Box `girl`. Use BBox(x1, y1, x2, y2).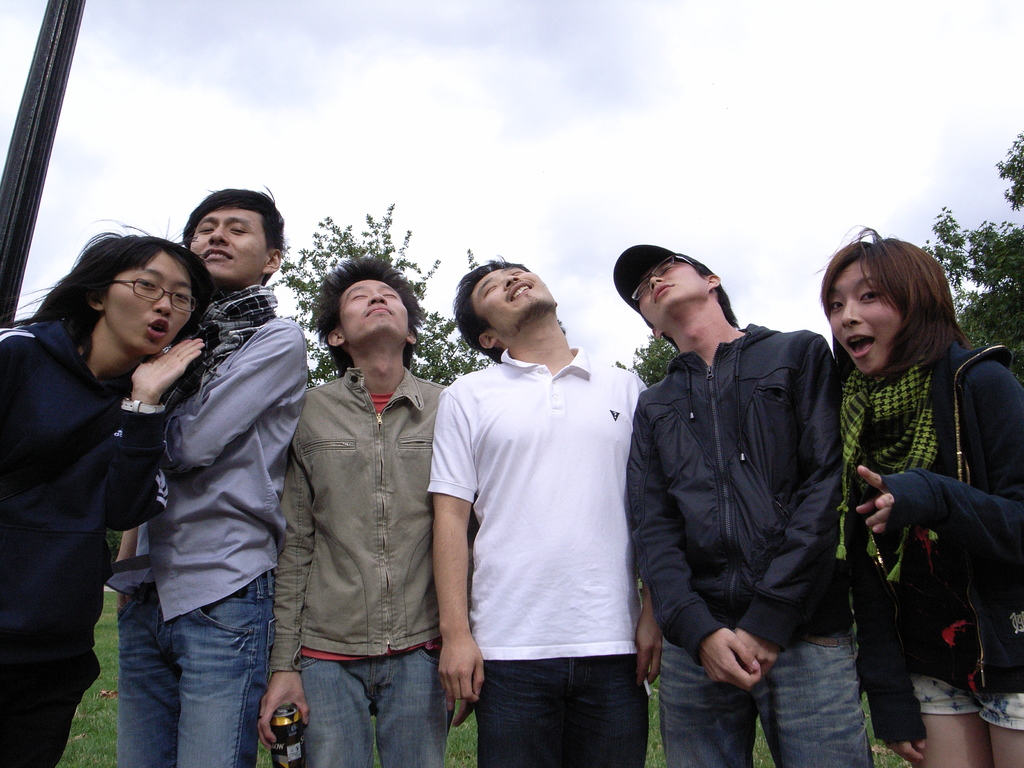
BBox(825, 218, 1023, 767).
